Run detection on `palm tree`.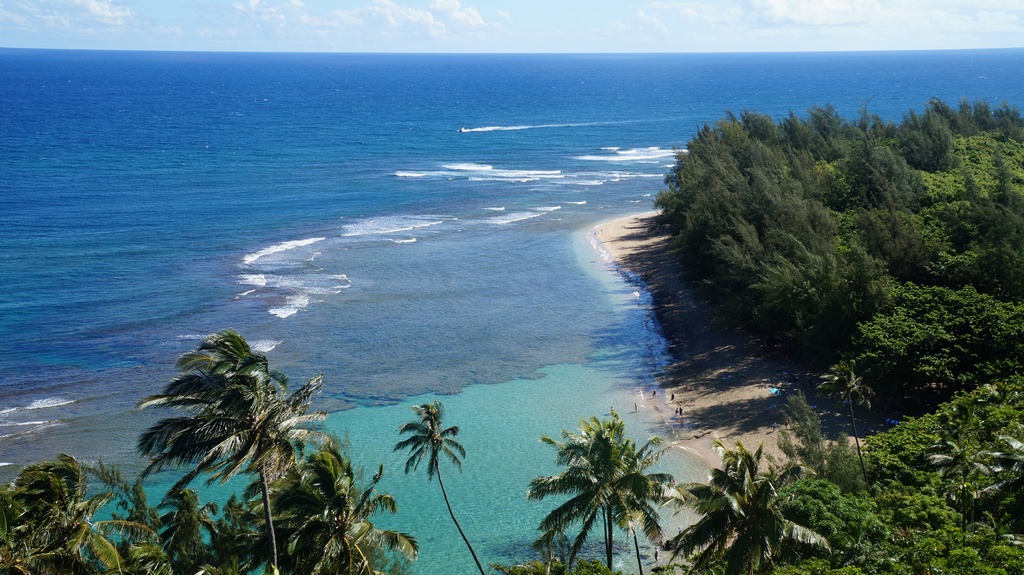
Result: <box>388,400,488,574</box>.
